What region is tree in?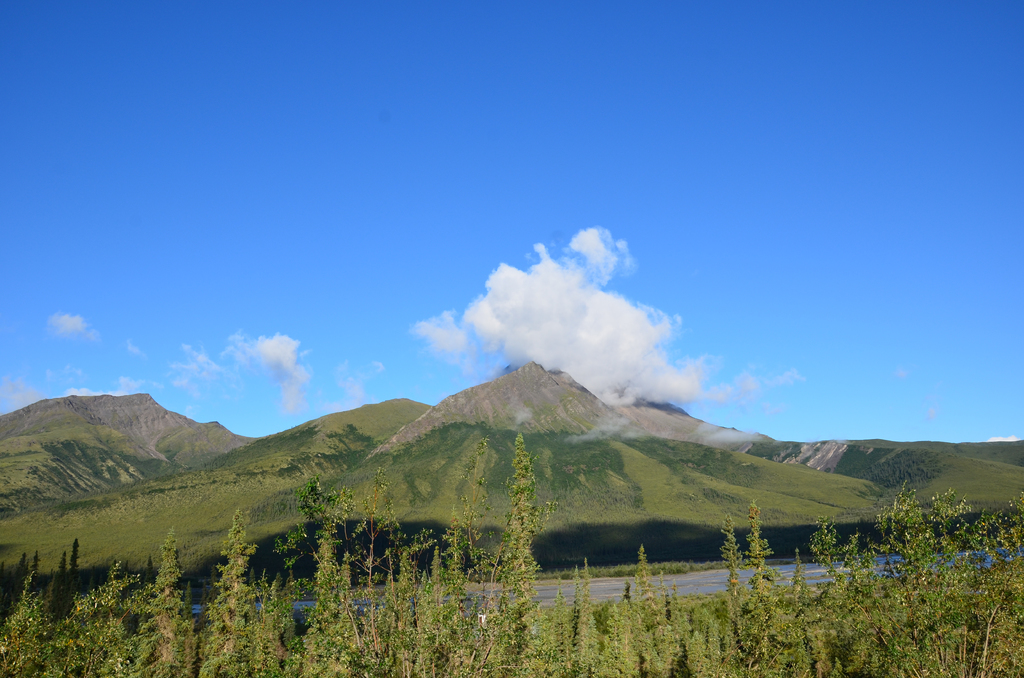
bbox(720, 515, 751, 677).
